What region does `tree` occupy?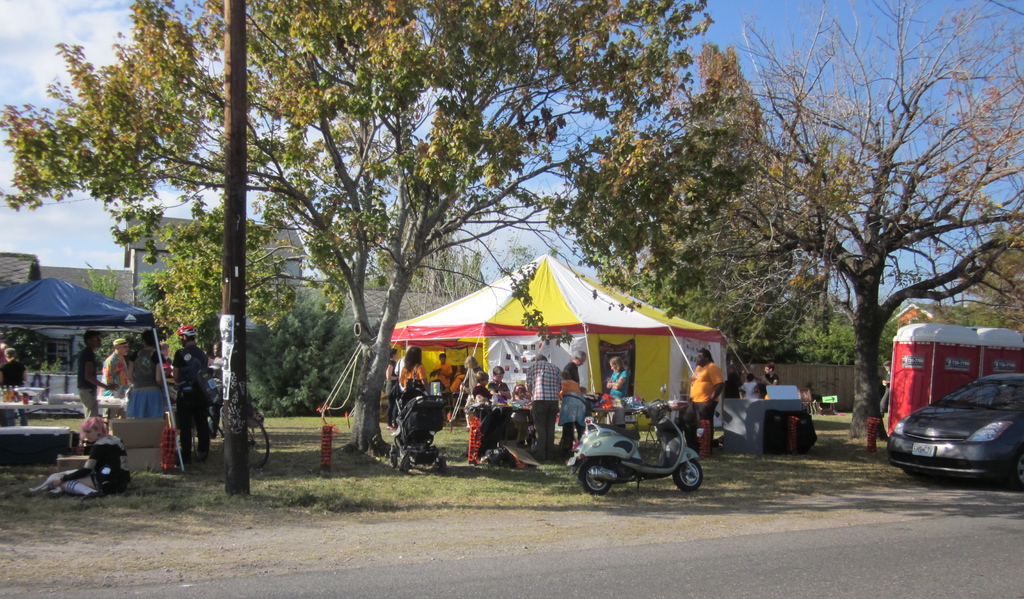
{"left": 0, "top": 0, "right": 716, "bottom": 461}.
